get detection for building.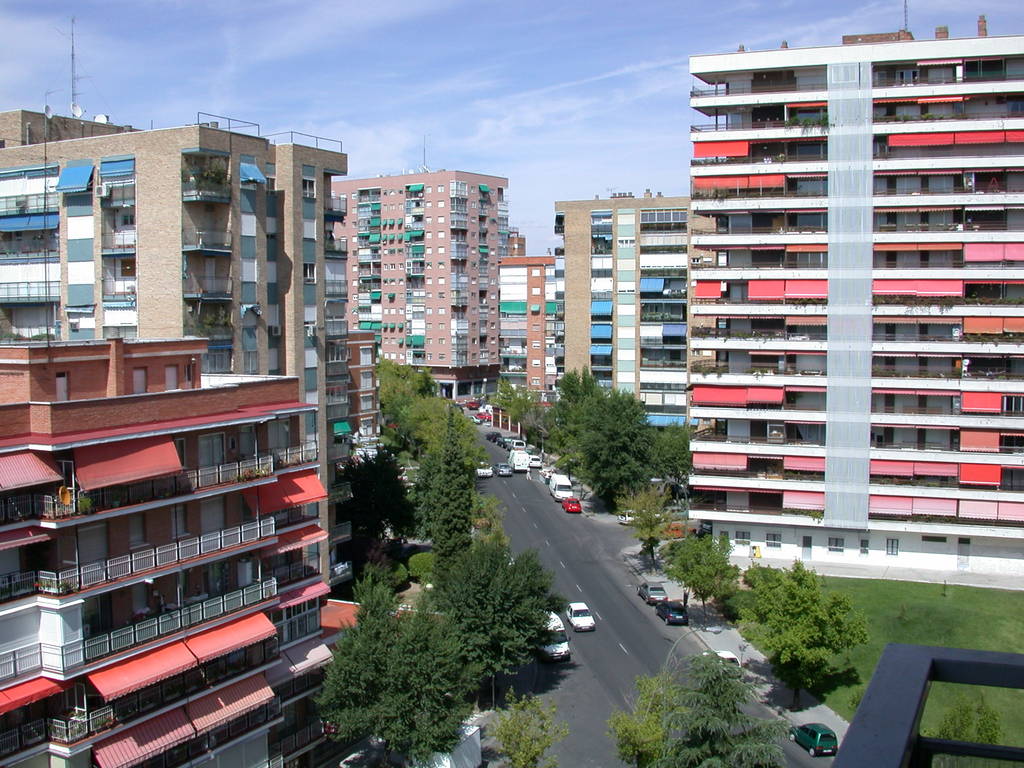
Detection: rect(328, 166, 510, 429).
